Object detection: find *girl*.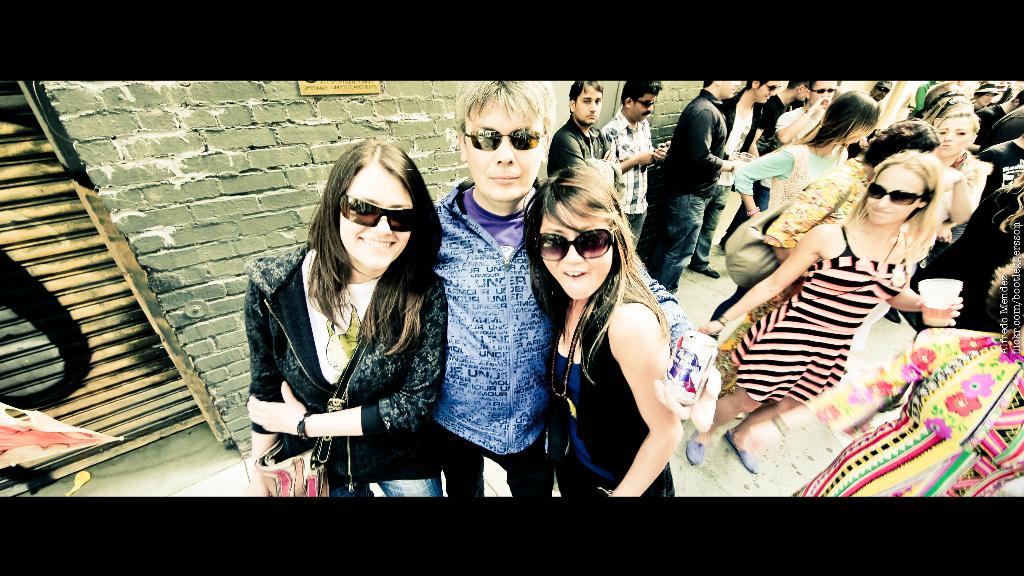
box=[246, 137, 452, 507].
